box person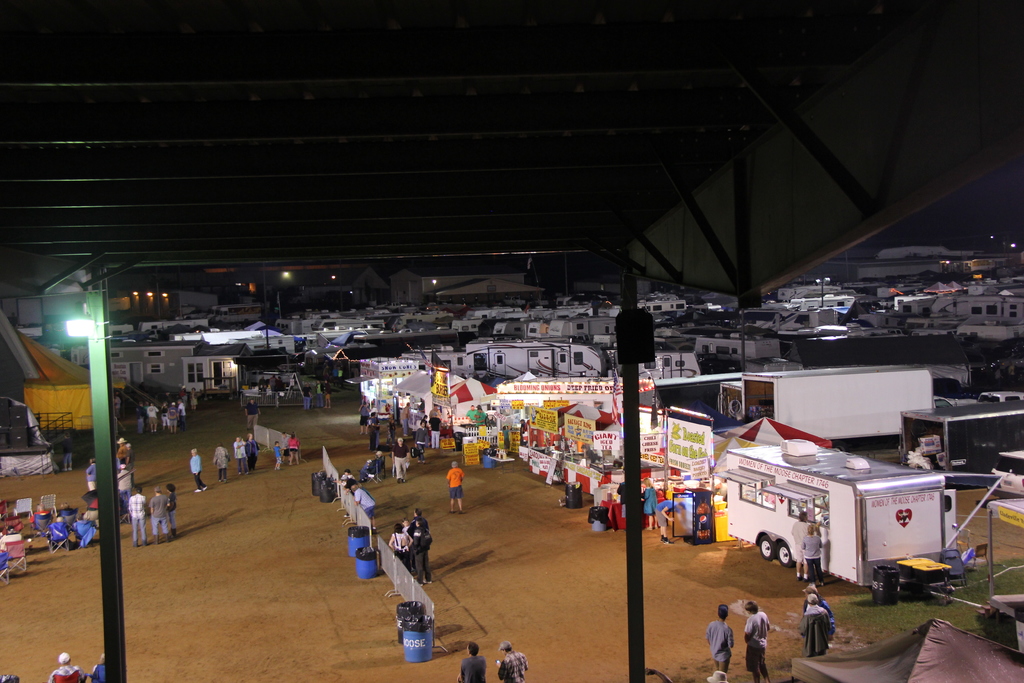
pyautogui.locateOnScreen(115, 438, 132, 468)
